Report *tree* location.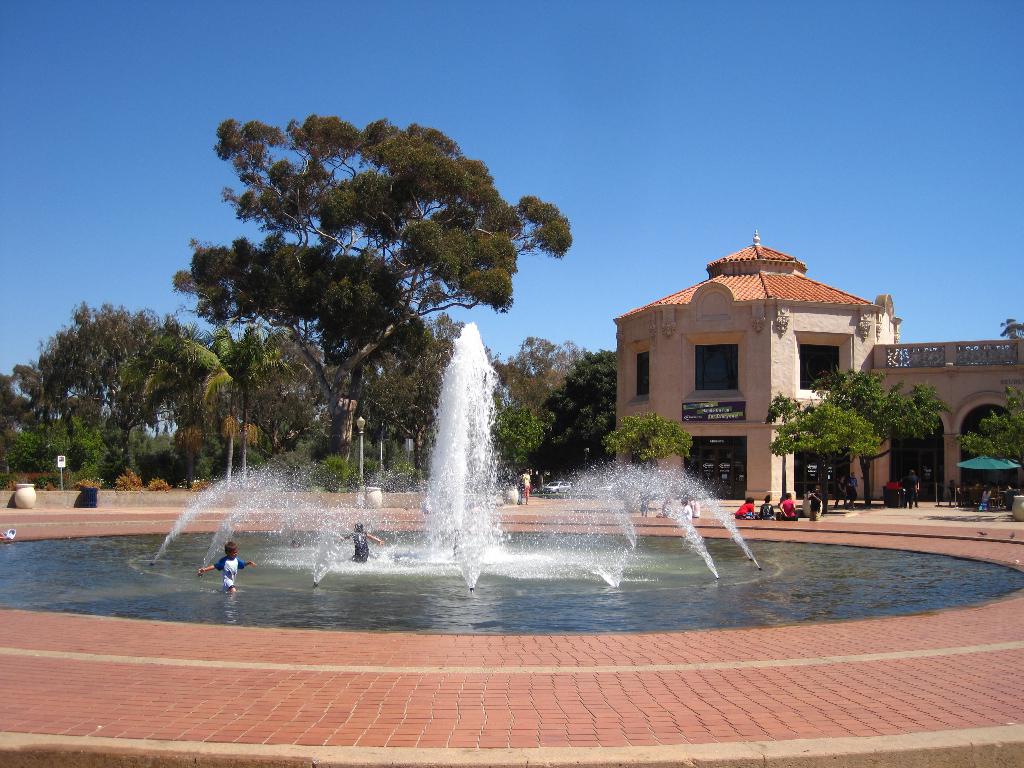
Report: bbox=(770, 393, 803, 499).
